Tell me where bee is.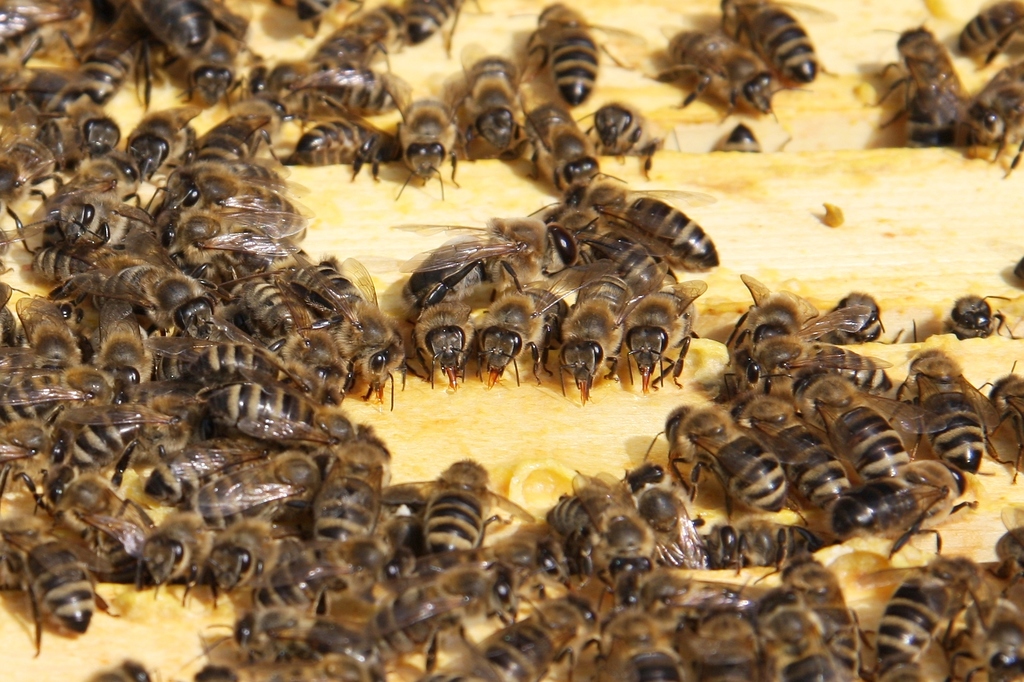
bee is at pyautogui.locateOnScreen(113, 218, 216, 340).
